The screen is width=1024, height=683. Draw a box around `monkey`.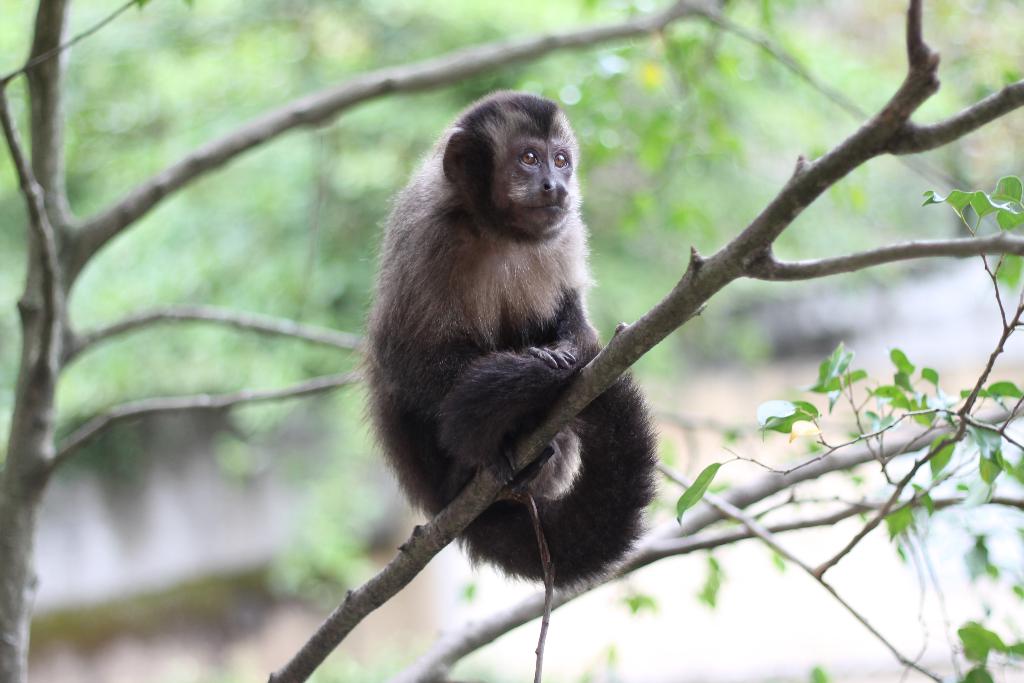
l=365, t=115, r=682, b=630.
